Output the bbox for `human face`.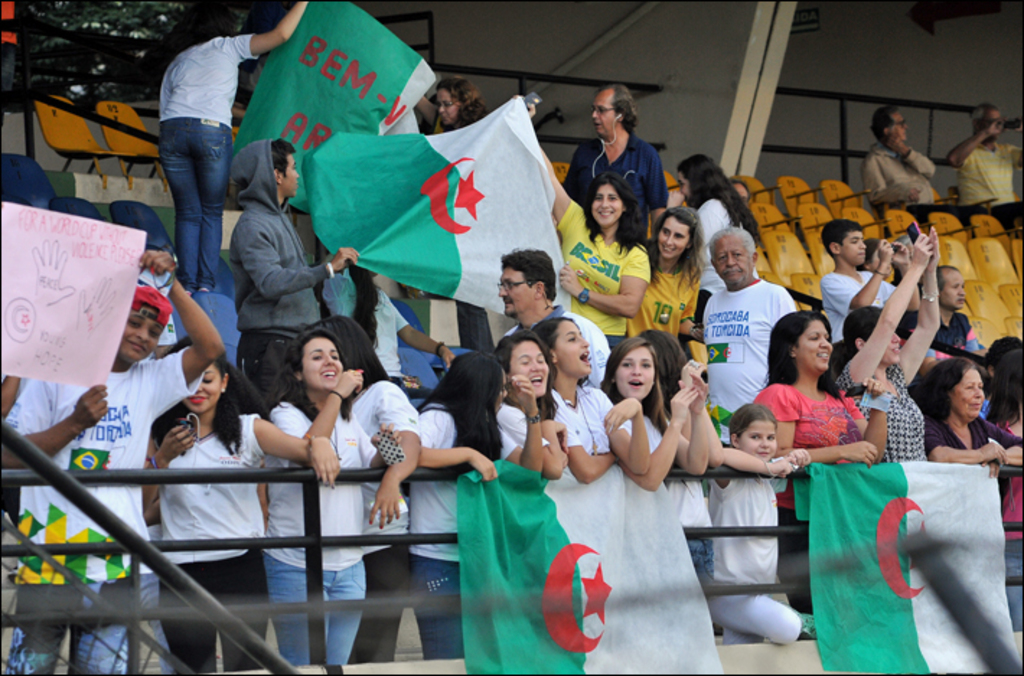
(left=590, top=184, right=623, bottom=229).
